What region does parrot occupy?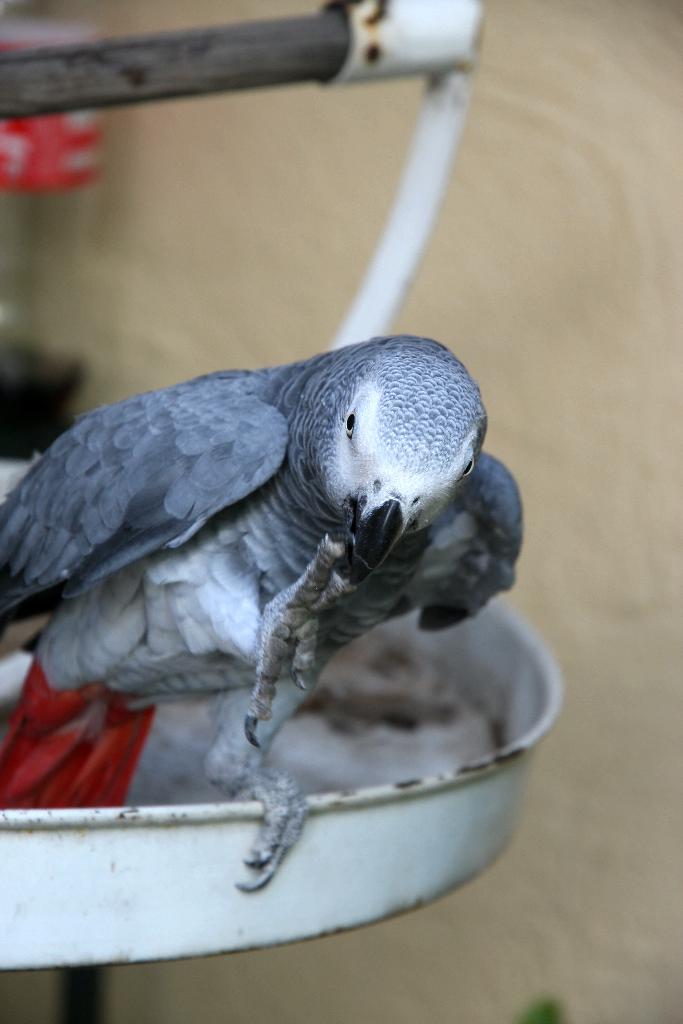
[0, 331, 527, 893].
